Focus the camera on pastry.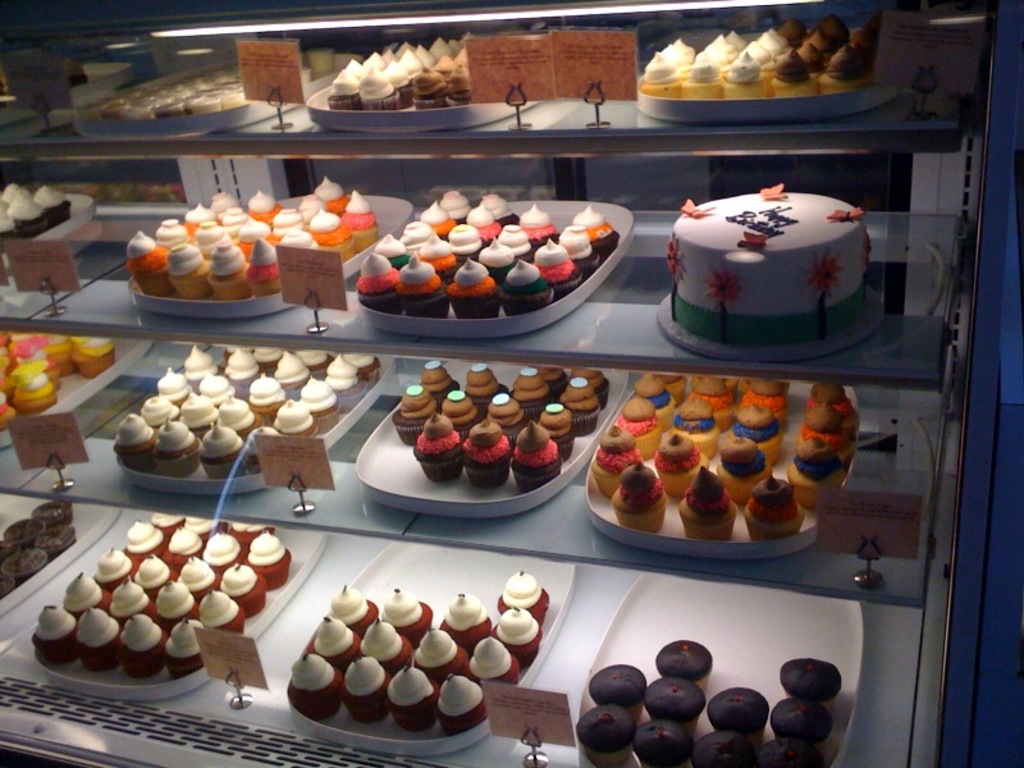
Focus region: detection(745, 740, 818, 767).
